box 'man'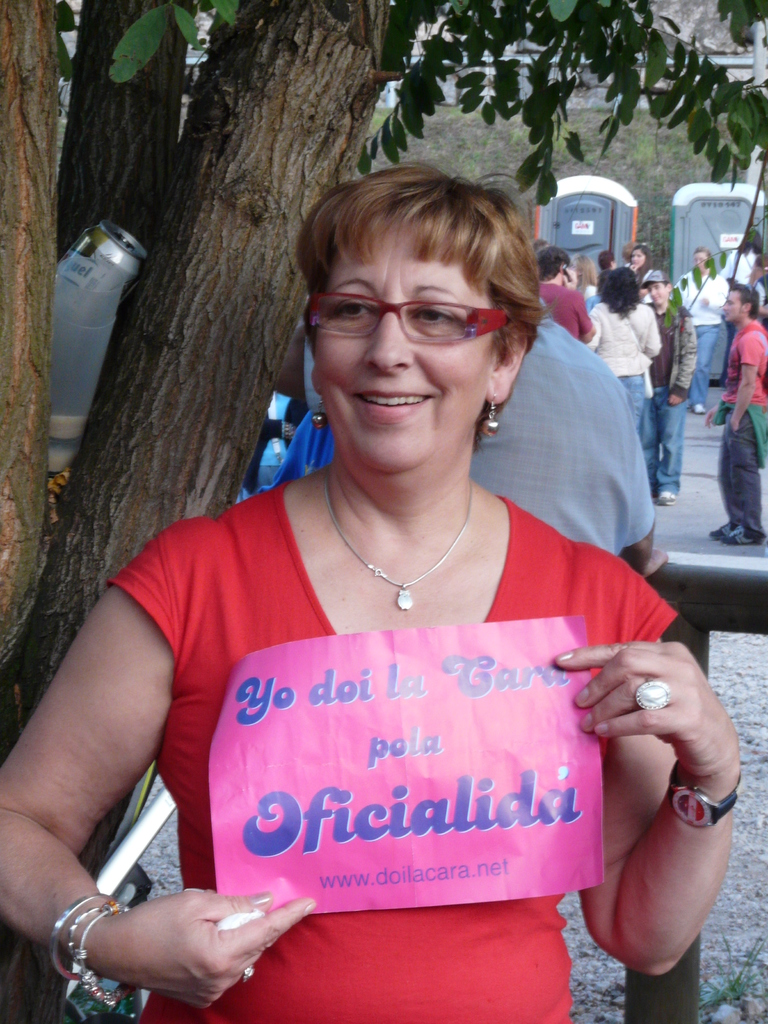
529/250/595/355
